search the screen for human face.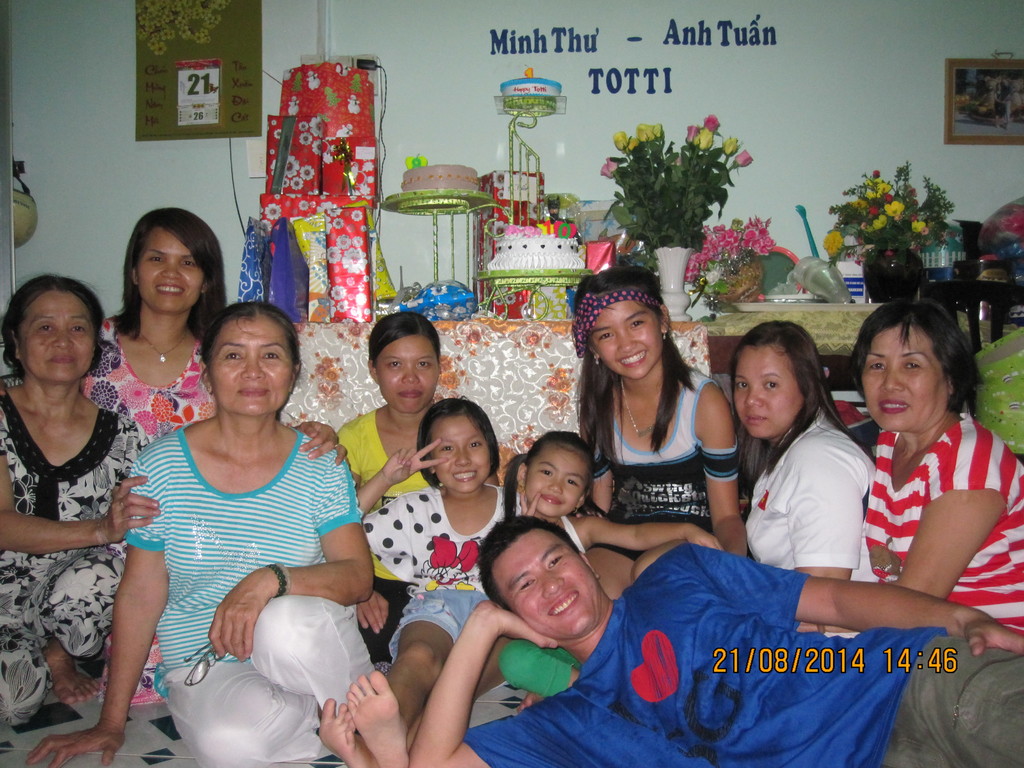
Found at (19, 292, 95, 383).
